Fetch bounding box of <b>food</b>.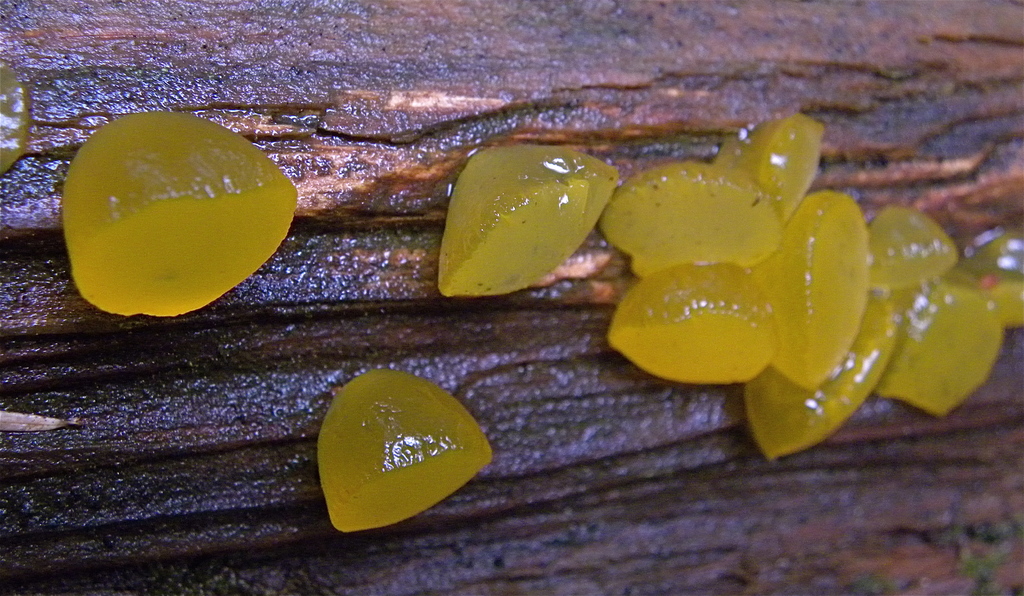
Bbox: 317 367 490 534.
